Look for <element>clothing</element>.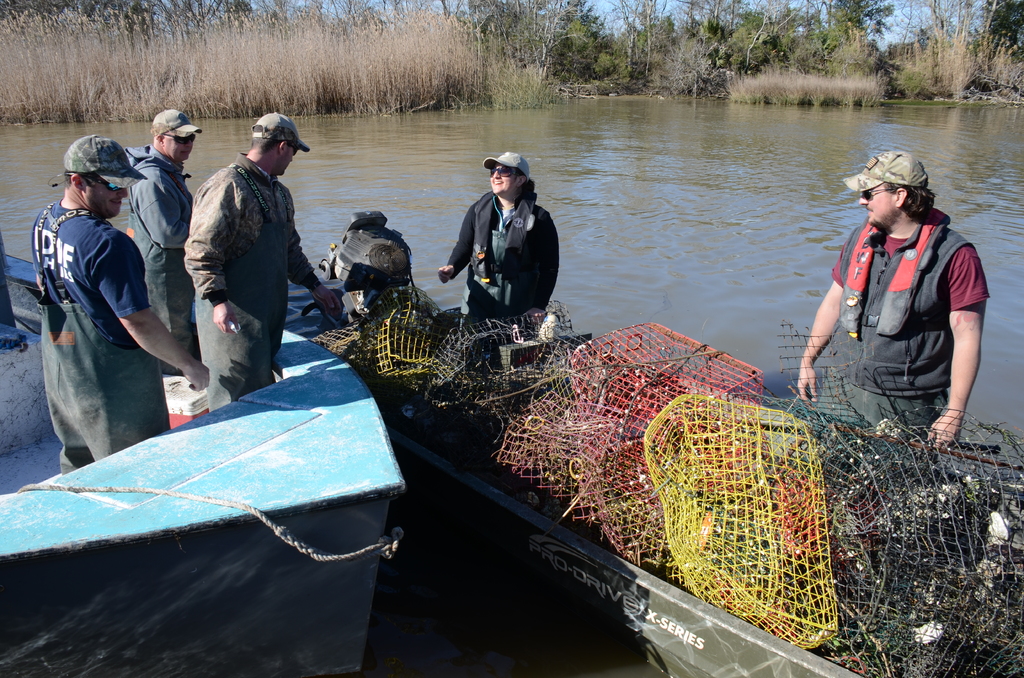
Found: bbox(33, 159, 179, 465).
